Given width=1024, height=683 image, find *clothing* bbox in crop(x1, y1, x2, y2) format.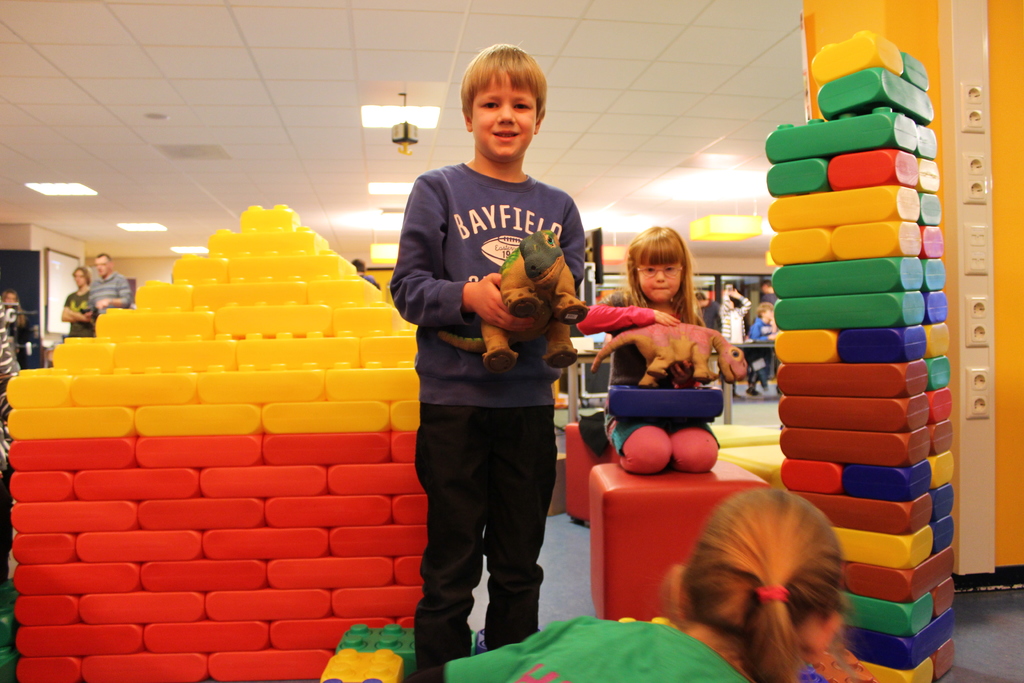
crop(754, 319, 772, 381).
